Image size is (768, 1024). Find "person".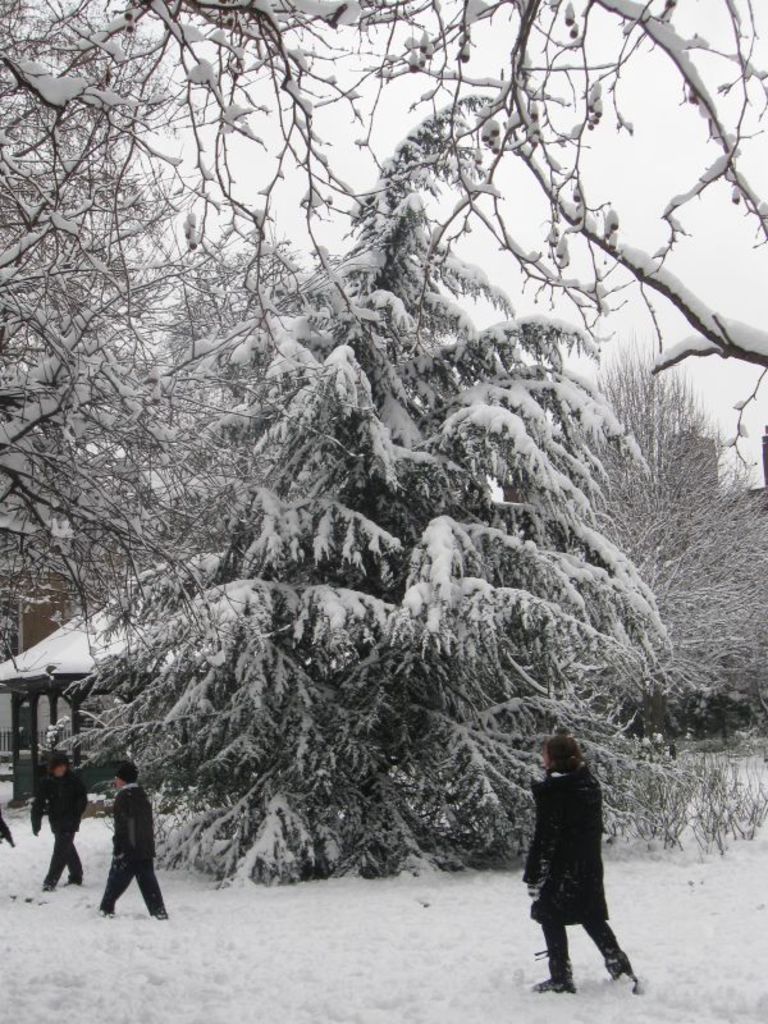
520 728 643 997.
